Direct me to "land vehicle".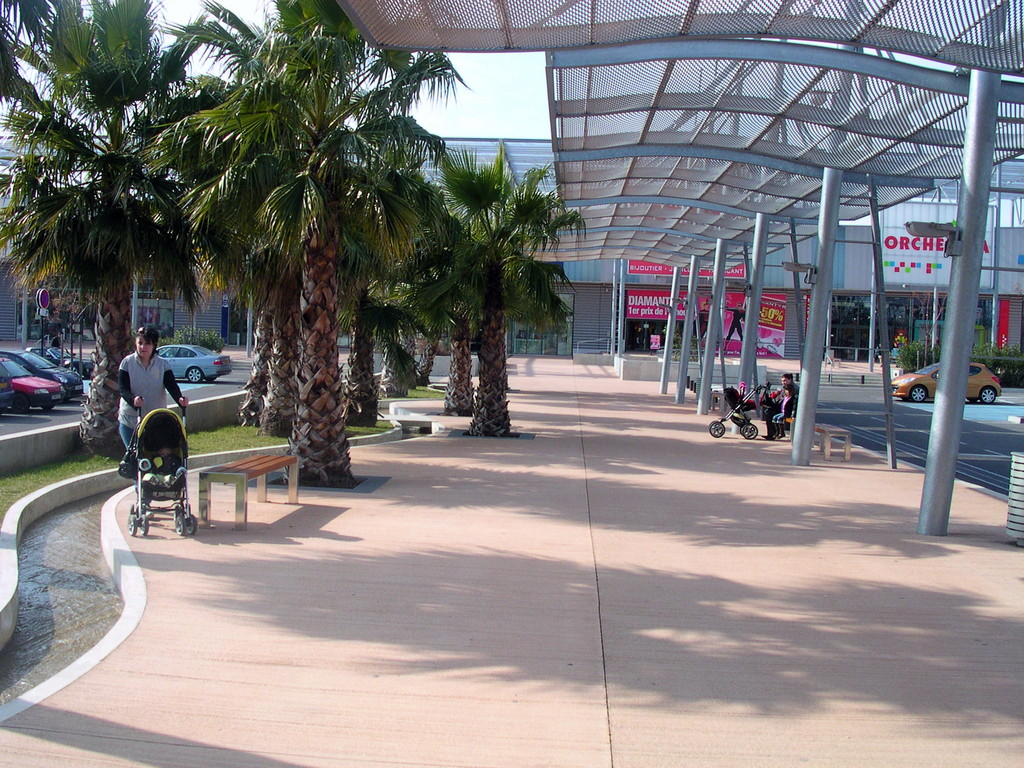
Direction: {"x1": 1, "y1": 349, "x2": 83, "y2": 402}.
